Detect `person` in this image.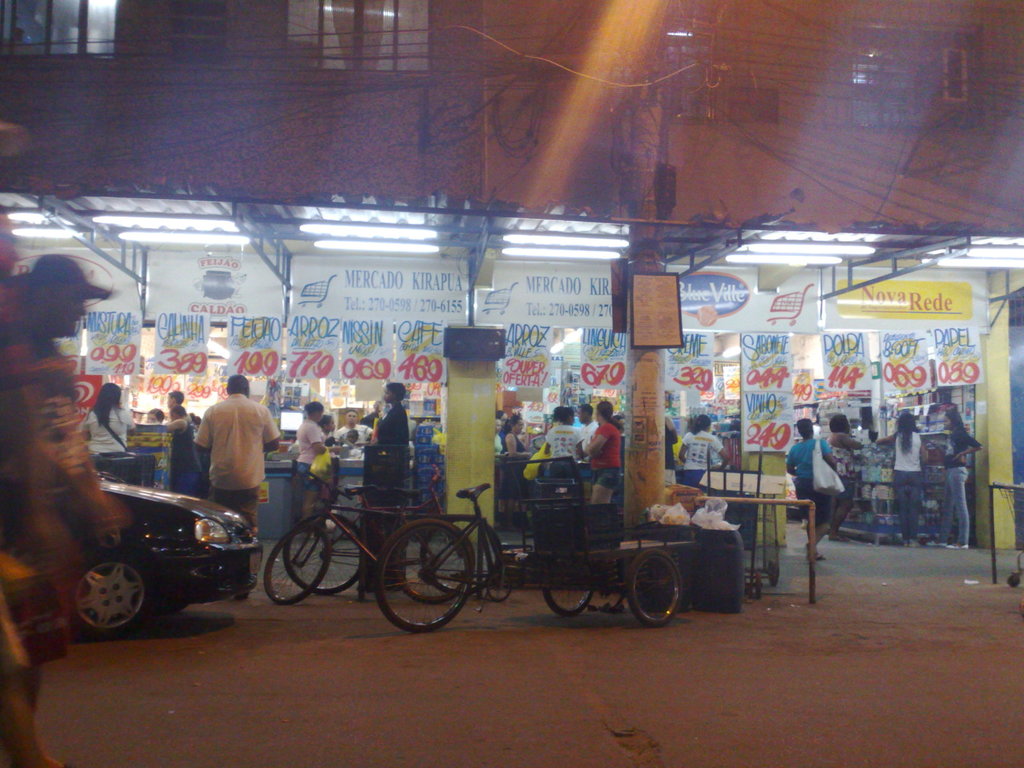
Detection: bbox=[781, 415, 840, 590].
